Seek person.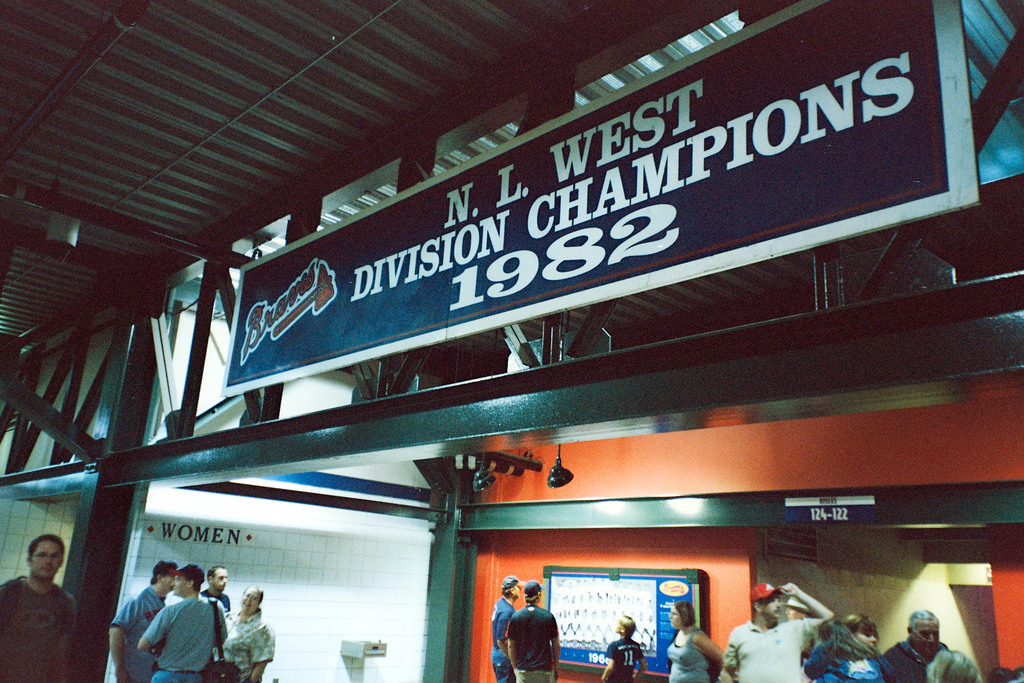
<bbox>136, 566, 232, 678</bbox>.
